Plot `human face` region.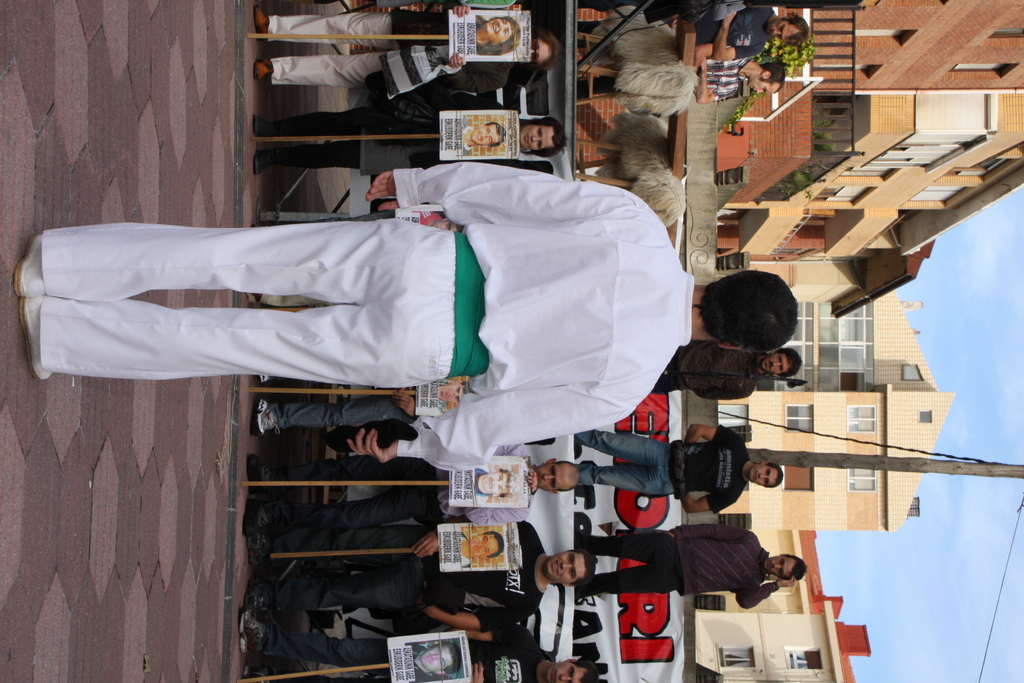
Plotted at {"left": 545, "top": 662, "right": 586, "bottom": 682}.
